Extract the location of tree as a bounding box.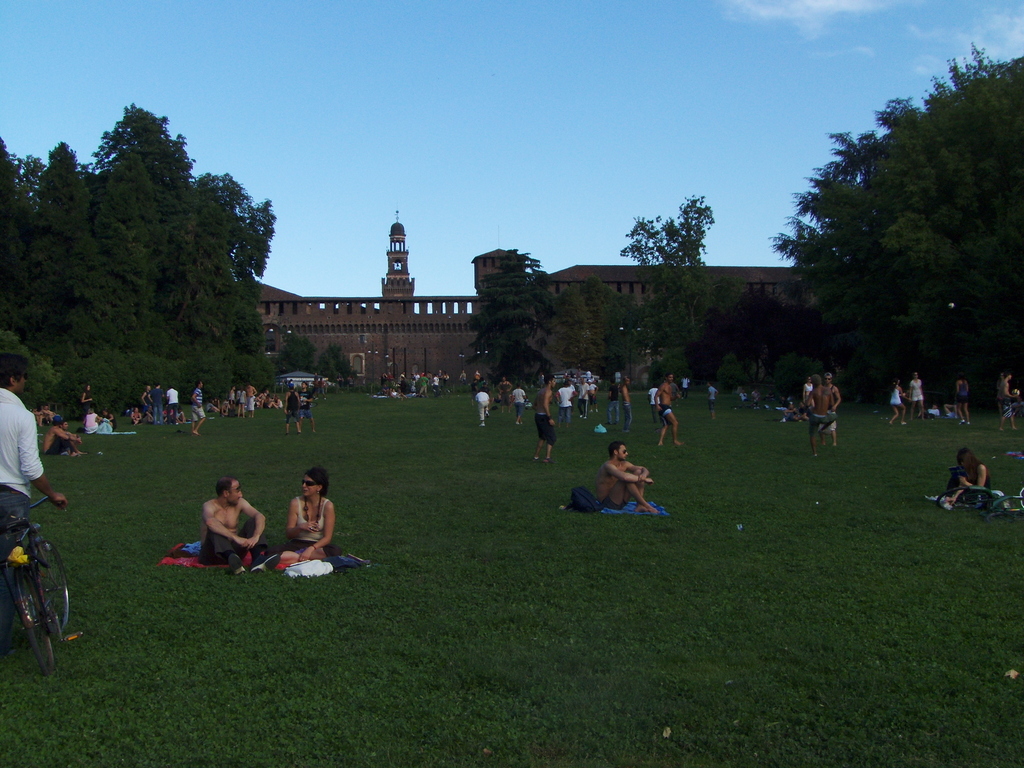
detection(170, 321, 234, 414).
